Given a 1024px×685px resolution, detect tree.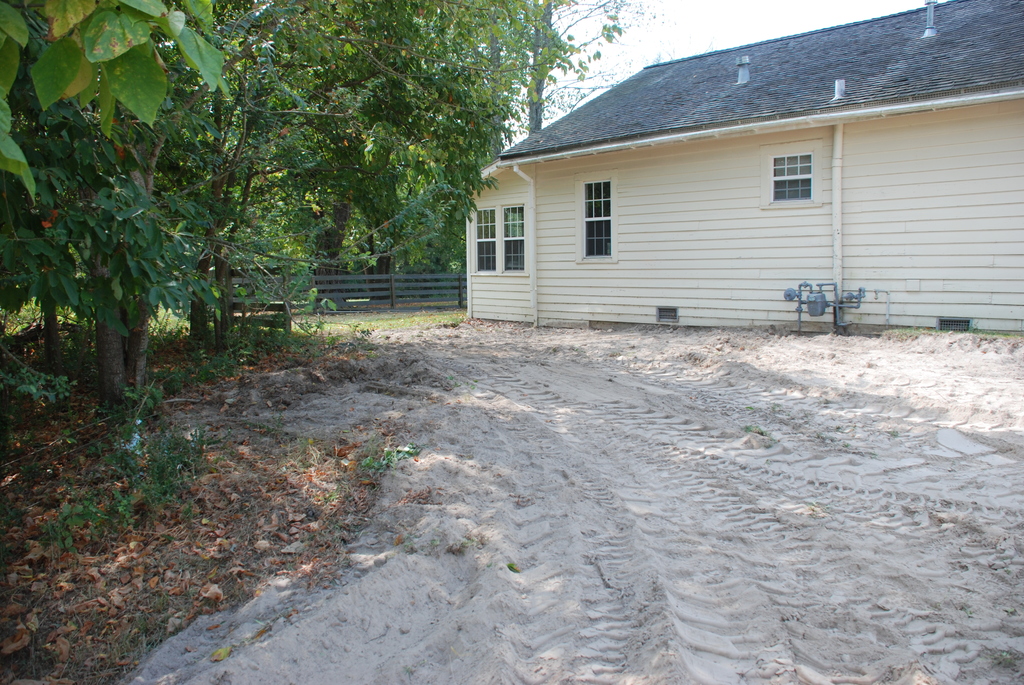
(left=477, top=0, right=652, bottom=143).
